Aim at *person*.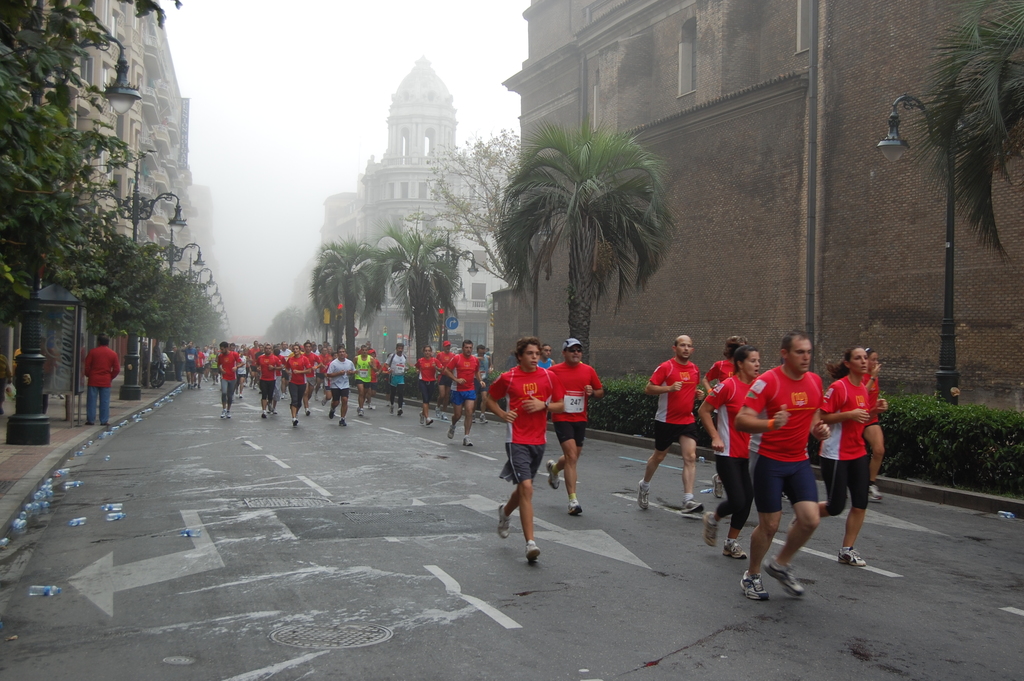
Aimed at <box>215,346,243,415</box>.
